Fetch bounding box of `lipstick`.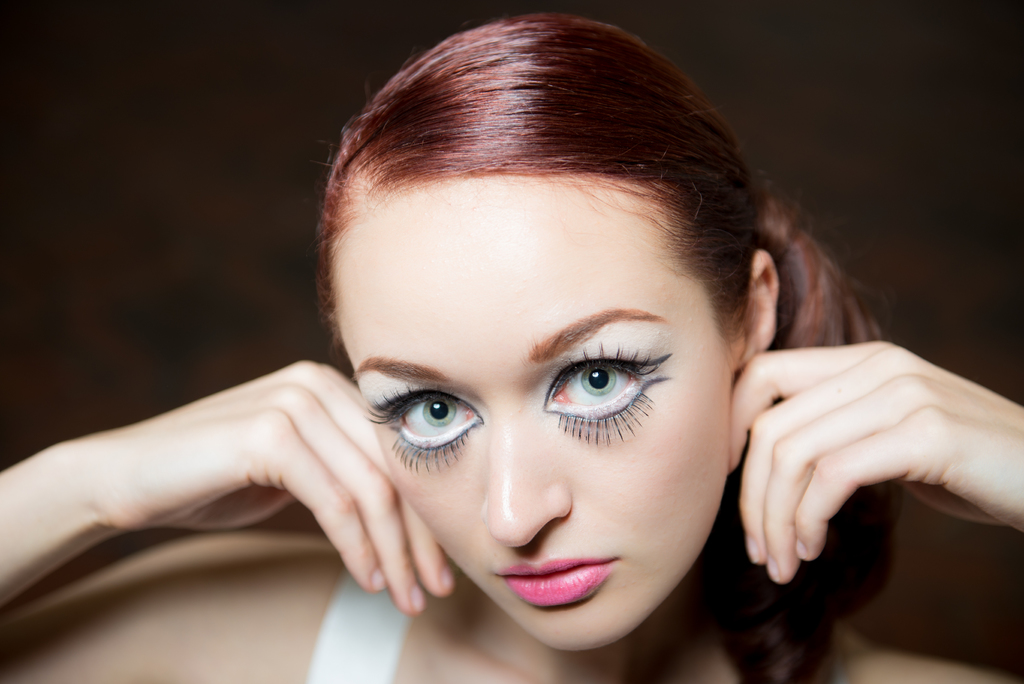
Bbox: bbox=[495, 556, 616, 607].
